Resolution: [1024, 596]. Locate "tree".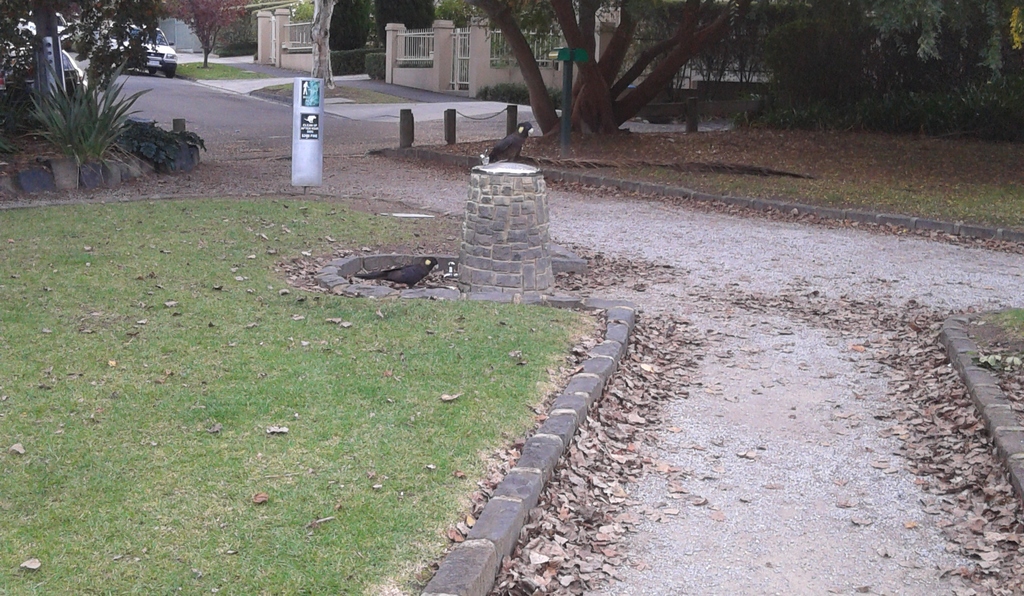
766:16:868:110.
